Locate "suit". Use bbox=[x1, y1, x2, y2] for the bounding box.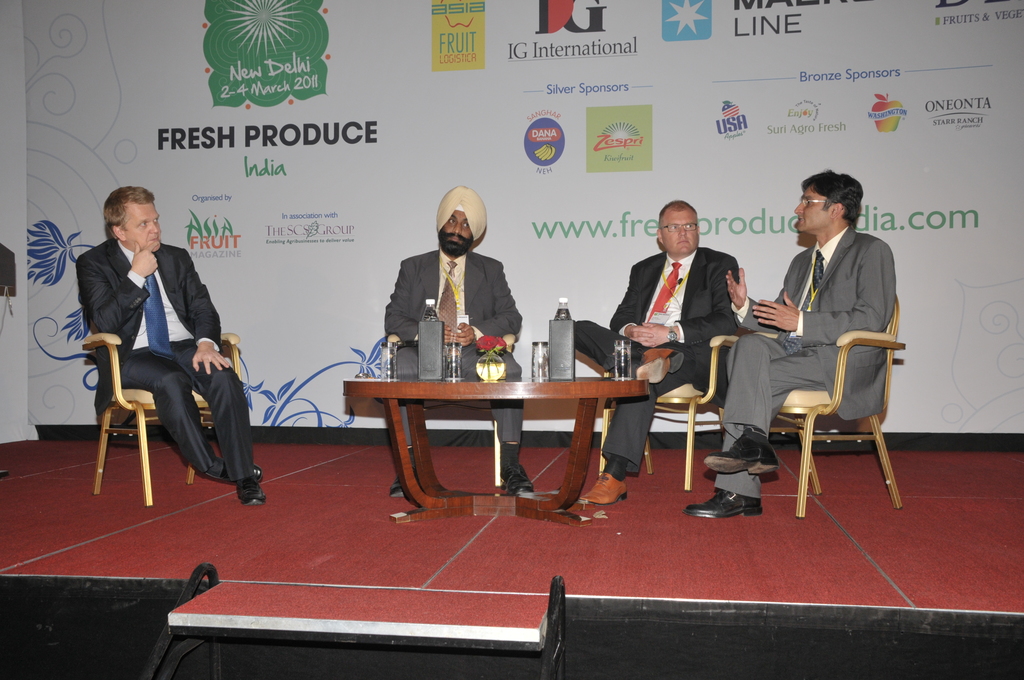
bbox=[380, 245, 521, 445].
